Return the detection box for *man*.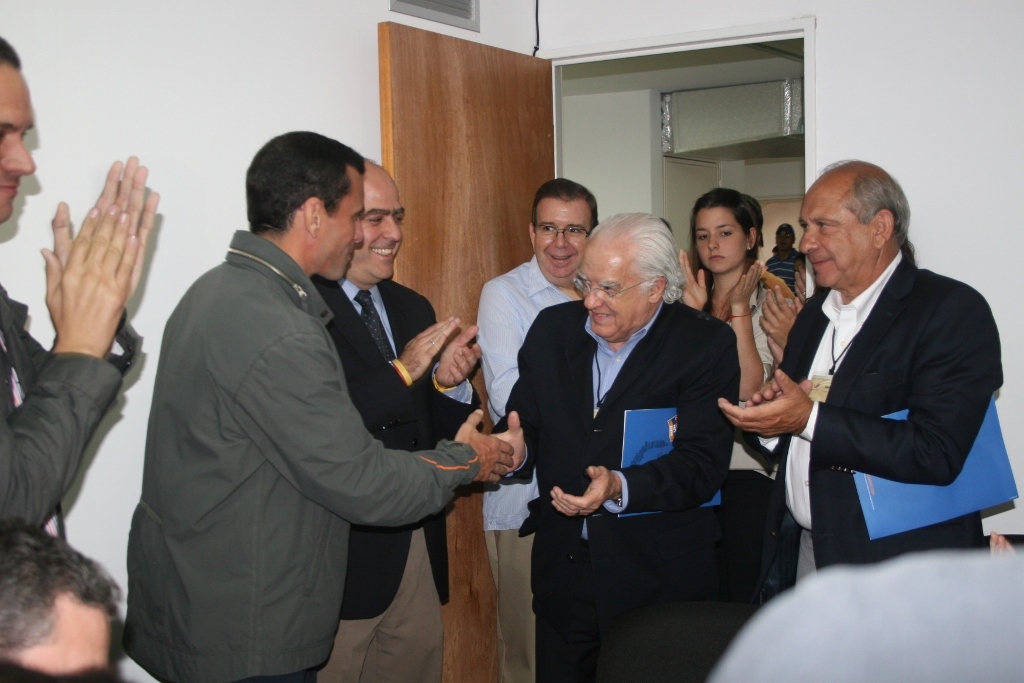
x1=717 y1=158 x2=1007 y2=604.
